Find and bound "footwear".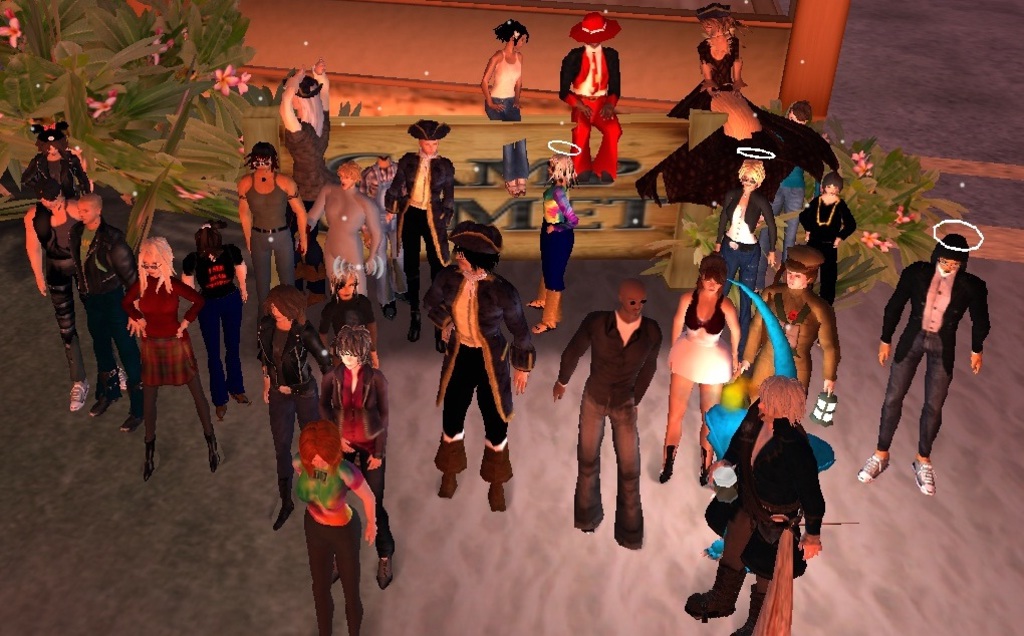
Bound: (x1=910, y1=458, x2=937, y2=497).
